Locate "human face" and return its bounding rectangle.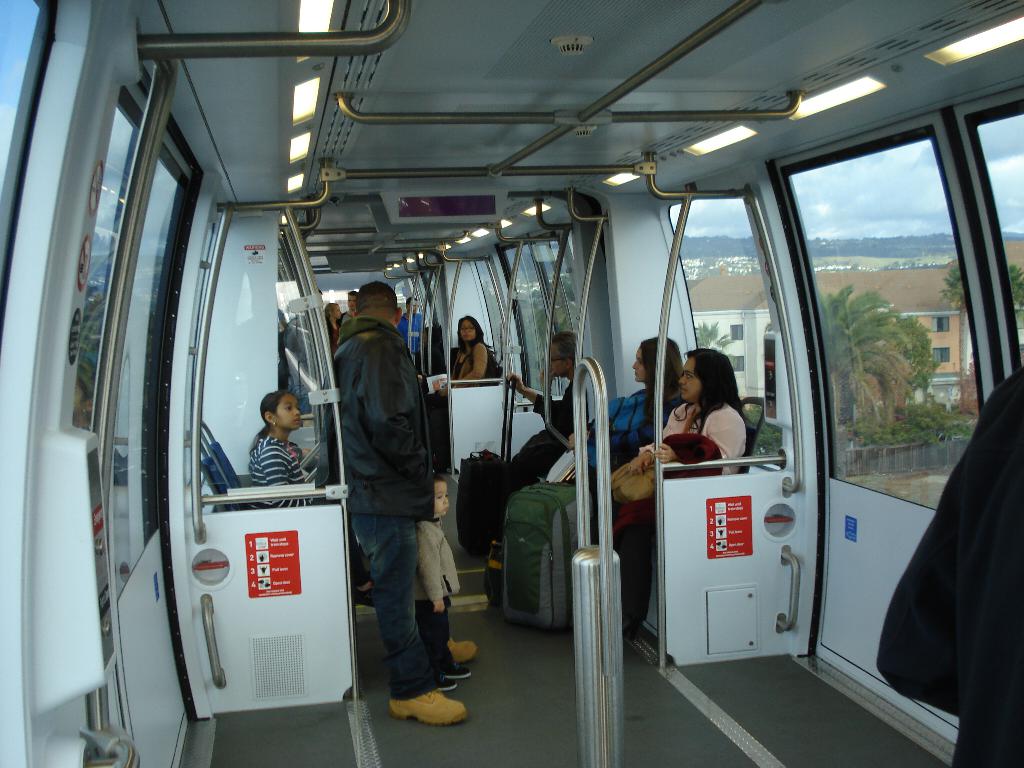
632, 344, 645, 383.
